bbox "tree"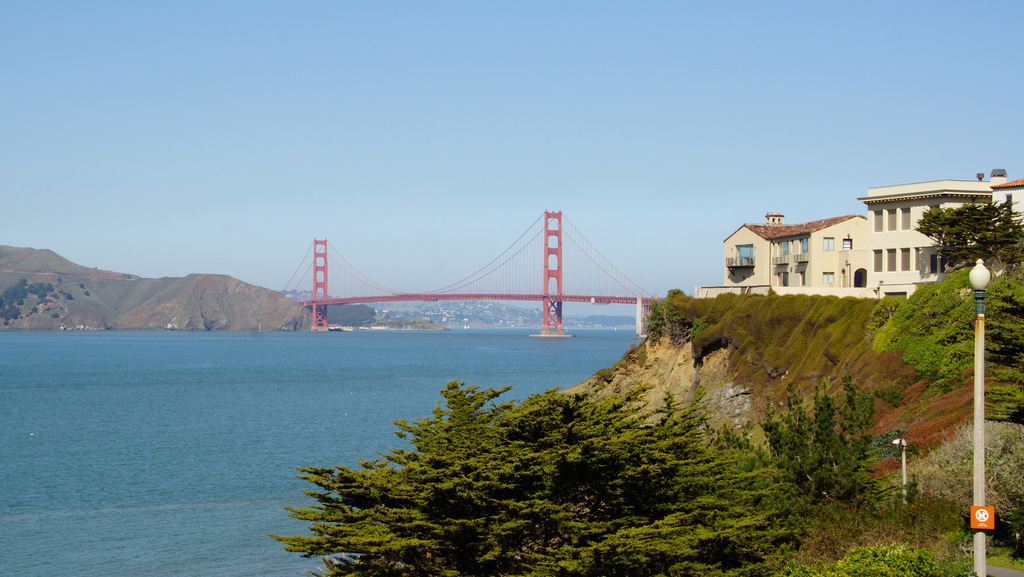
left=272, top=384, right=902, bottom=576
